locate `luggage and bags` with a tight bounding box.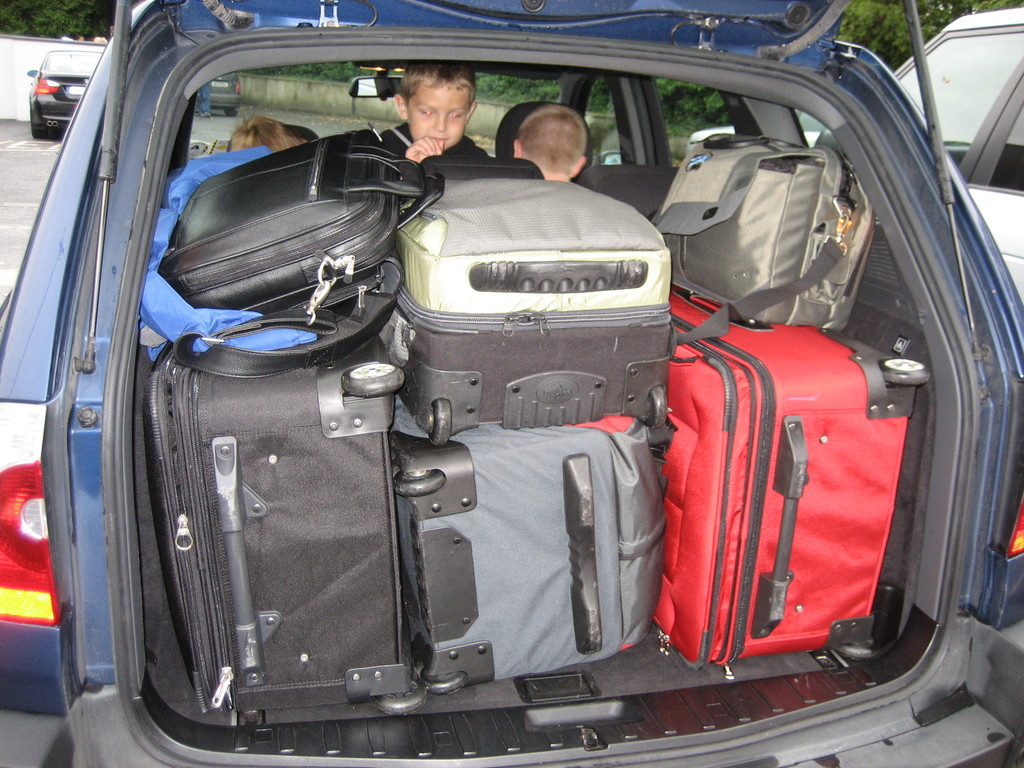
[382, 156, 670, 448].
